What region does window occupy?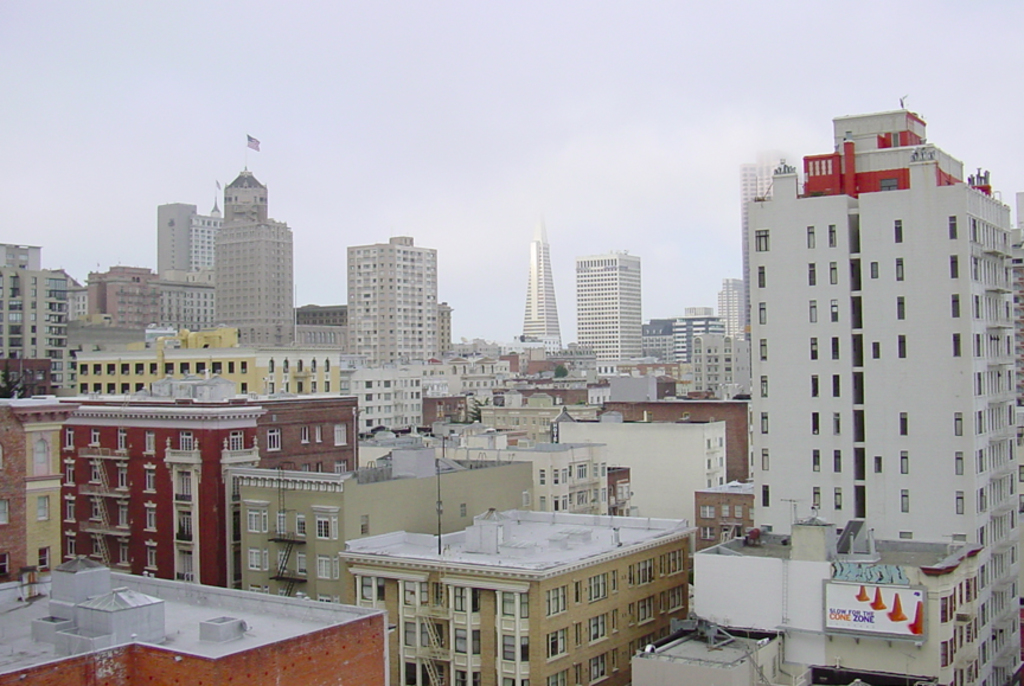
bbox=[757, 377, 770, 398].
